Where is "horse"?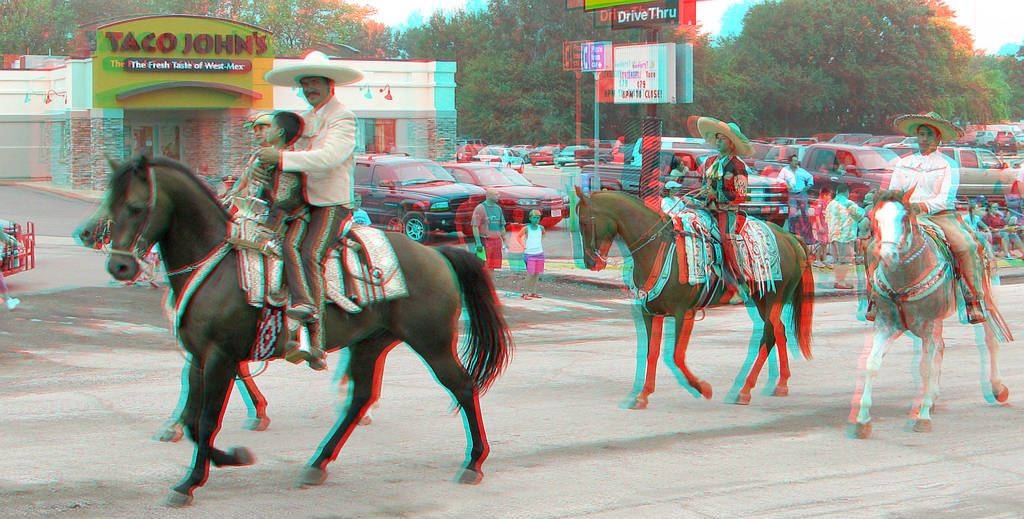
[left=101, top=150, right=516, bottom=507].
